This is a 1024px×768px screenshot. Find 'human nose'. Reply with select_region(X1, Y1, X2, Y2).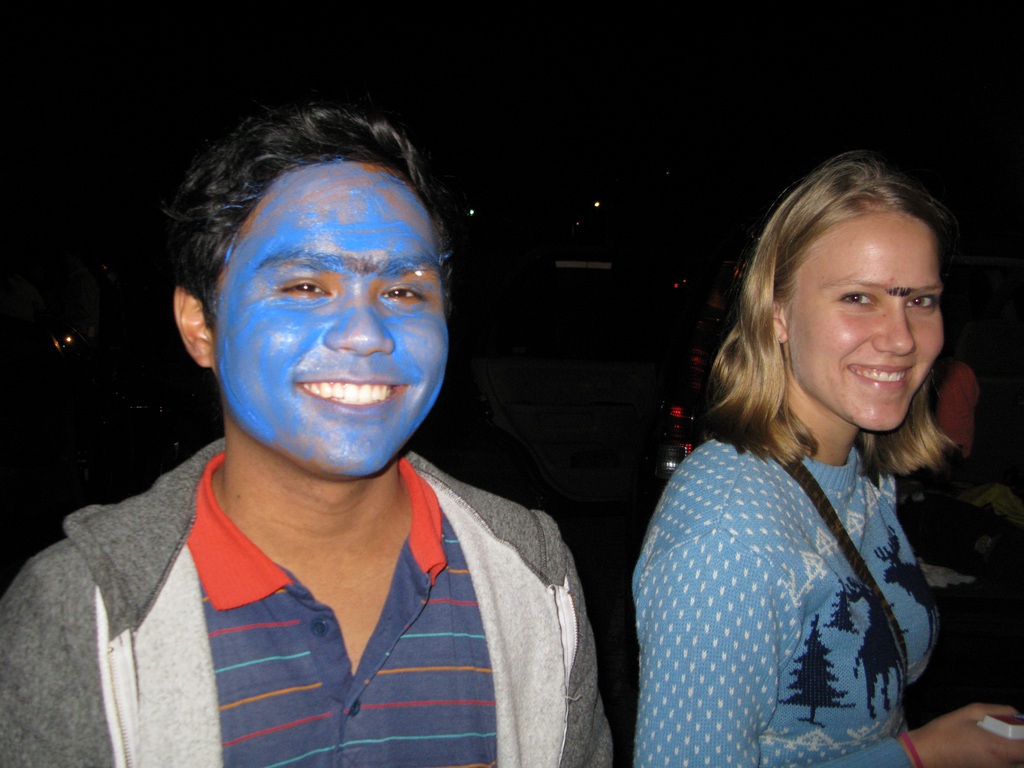
select_region(323, 291, 395, 359).
